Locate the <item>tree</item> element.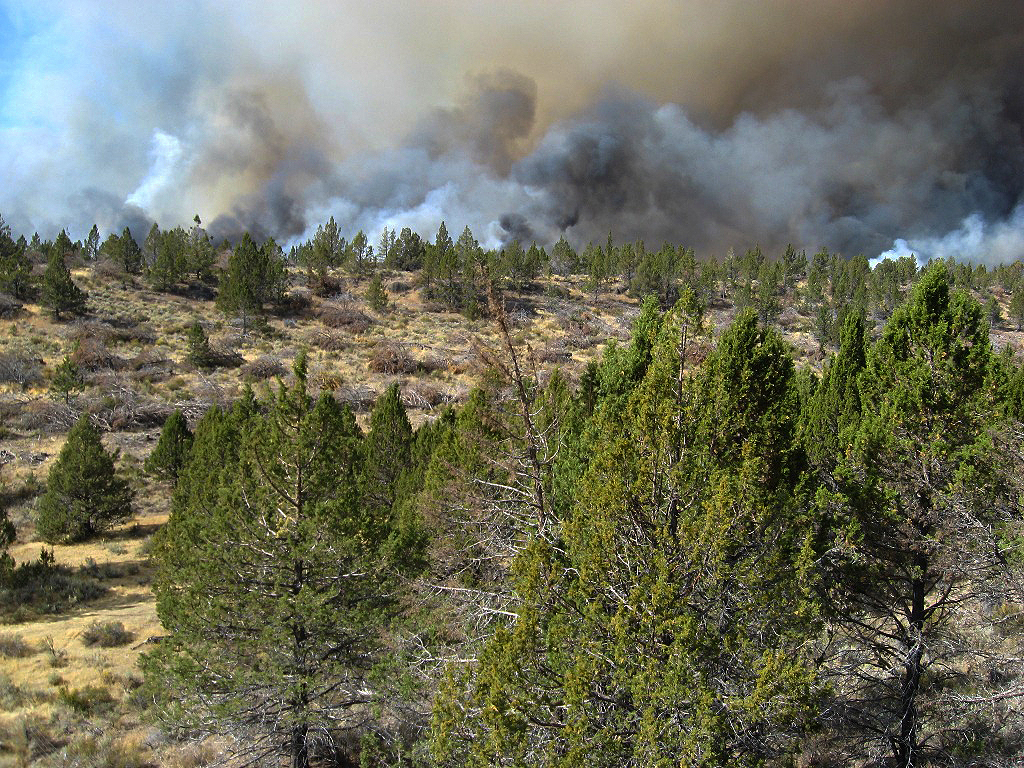
Element bbox: <region>724, 338, 802, 503</region>.
